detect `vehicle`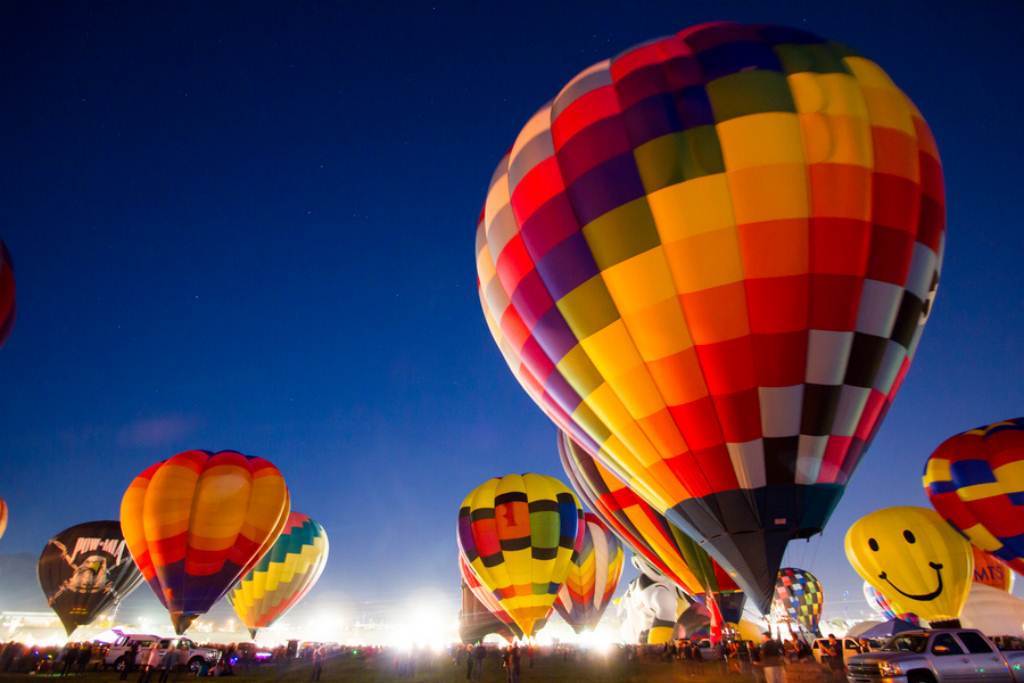
[809, 634, 828, 665]
